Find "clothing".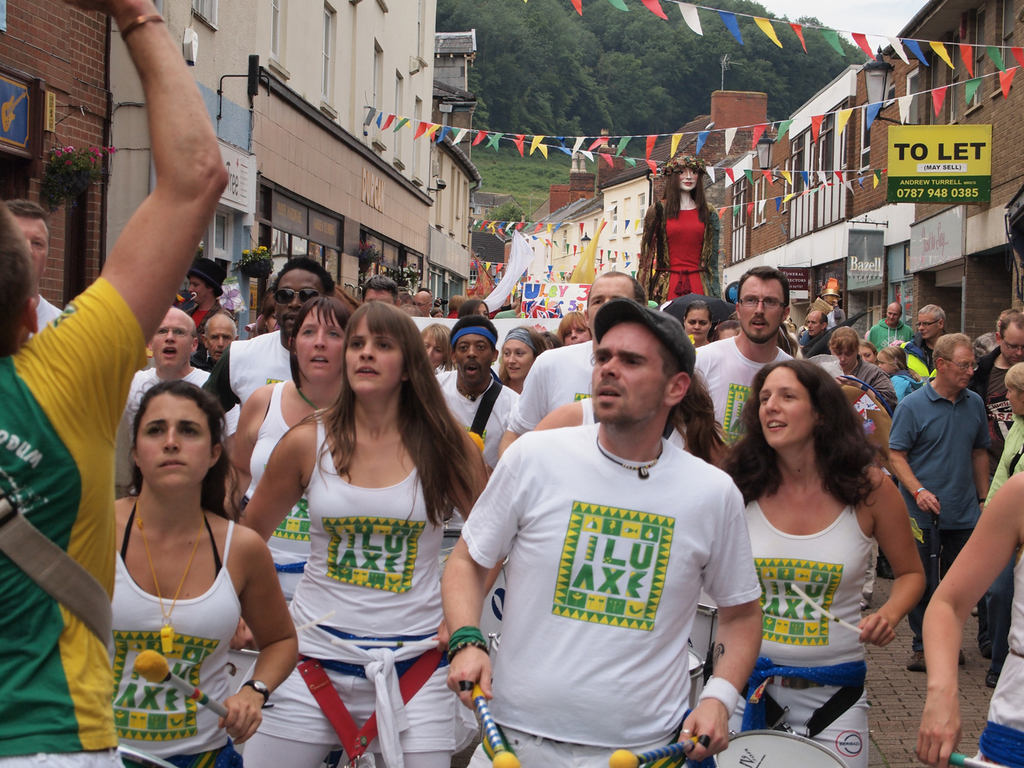
{"left": 982, "top": 406, "right": 1023, "bottom": 502}.
